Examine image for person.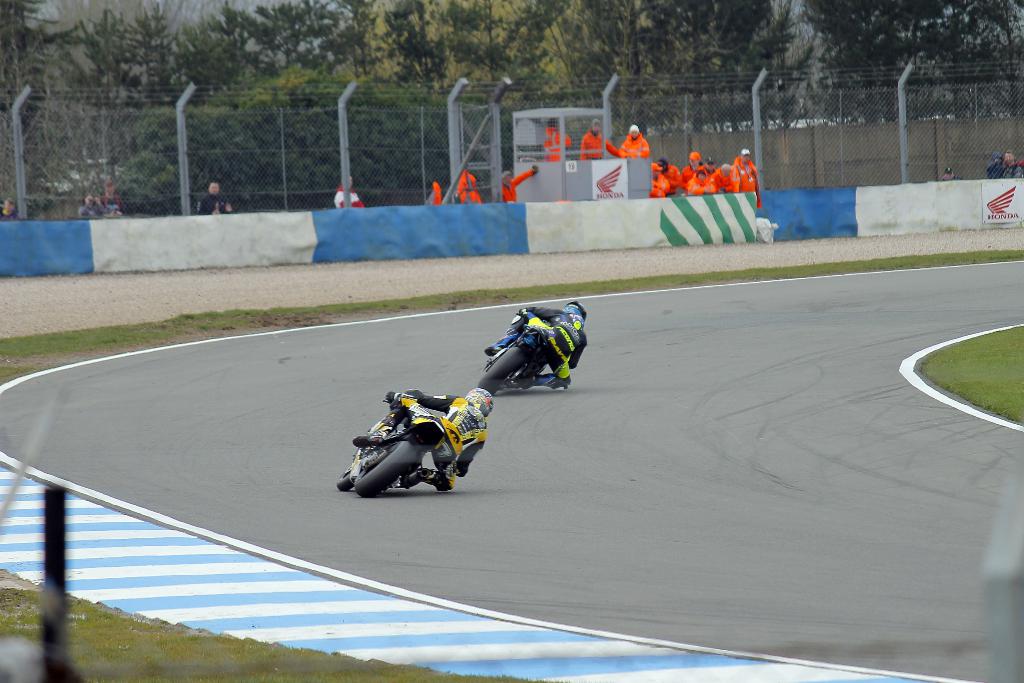
Examination result: 369, 387, 493, 490.
